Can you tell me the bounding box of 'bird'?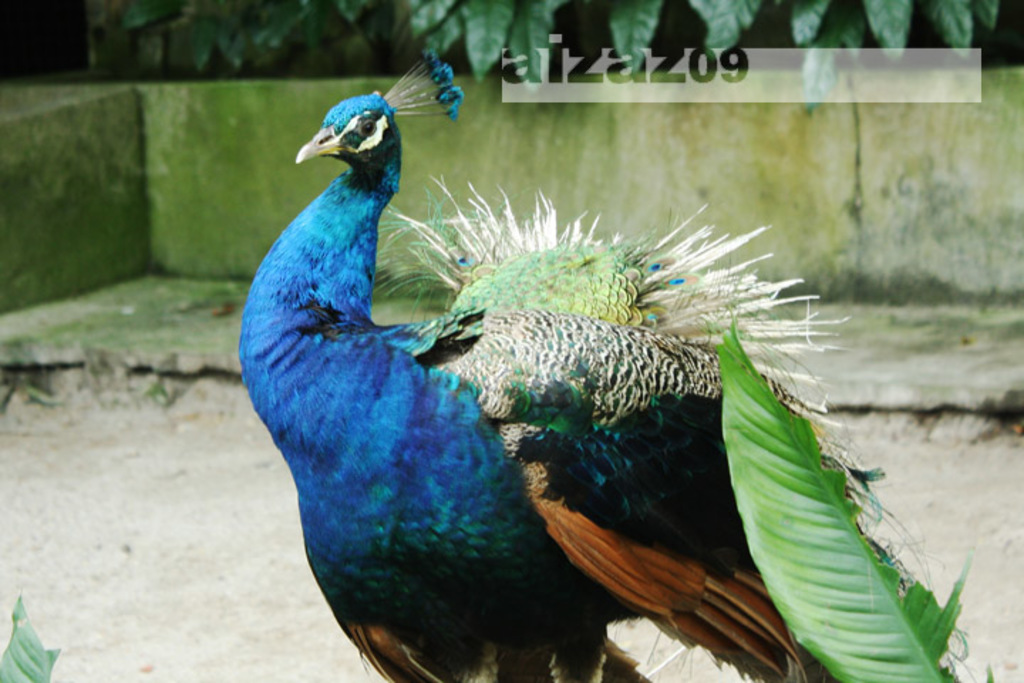
(205, 57, 953, 682).
